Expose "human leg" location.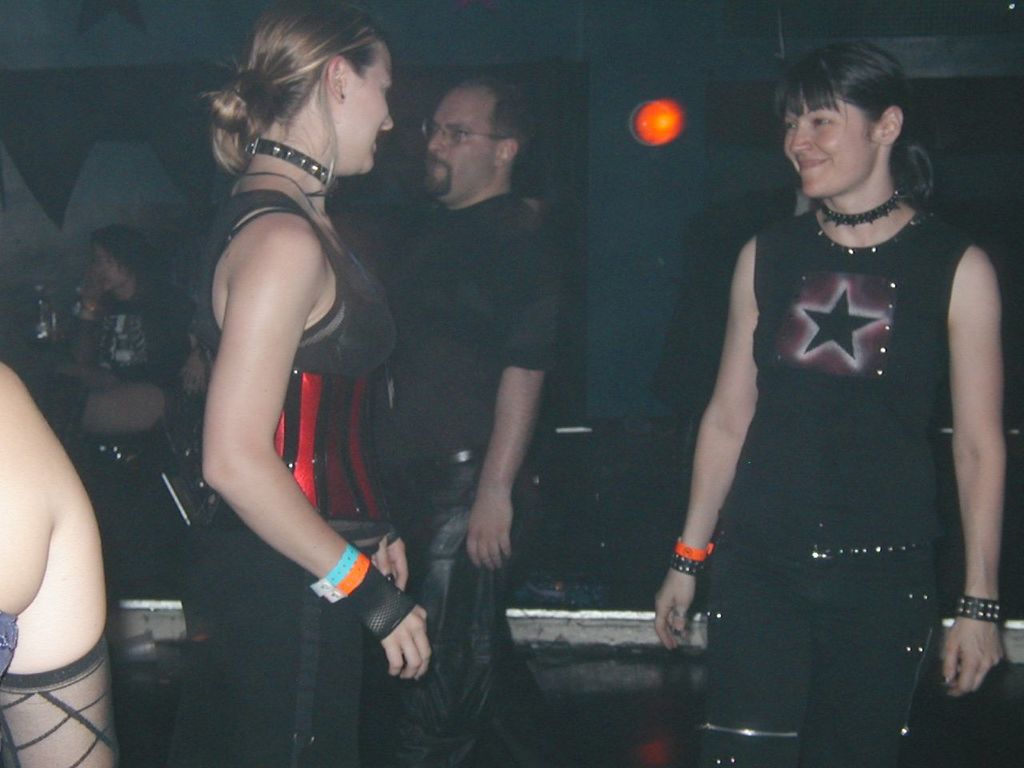
Exposed at (left=370, top=443, right=490, bottom=767).
